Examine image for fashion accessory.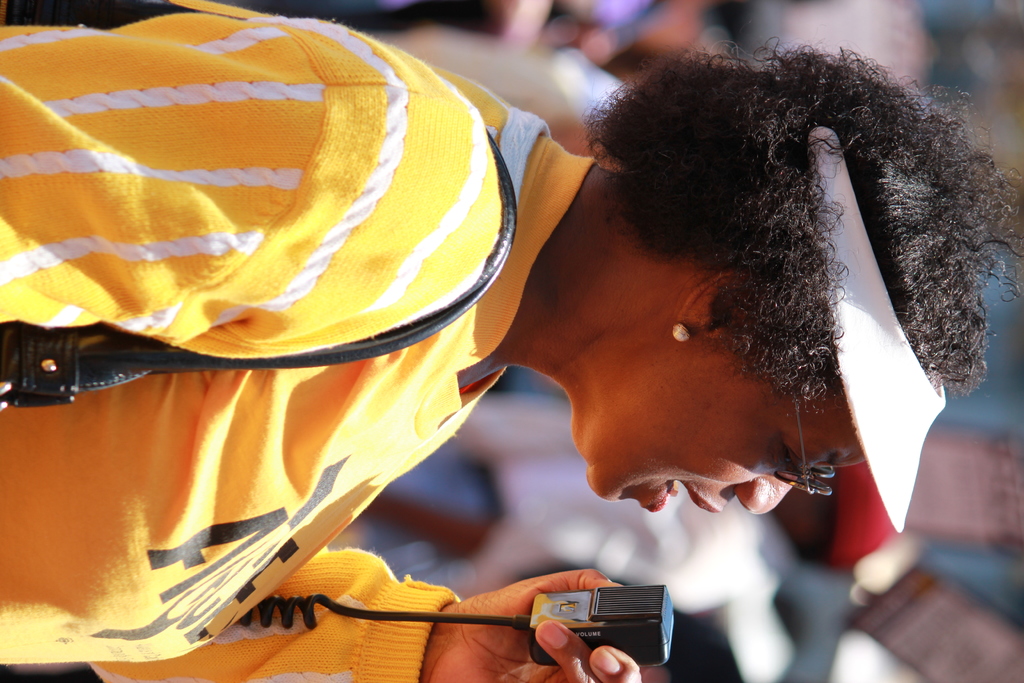
Examination result: region(0, 0, 520, 407).
